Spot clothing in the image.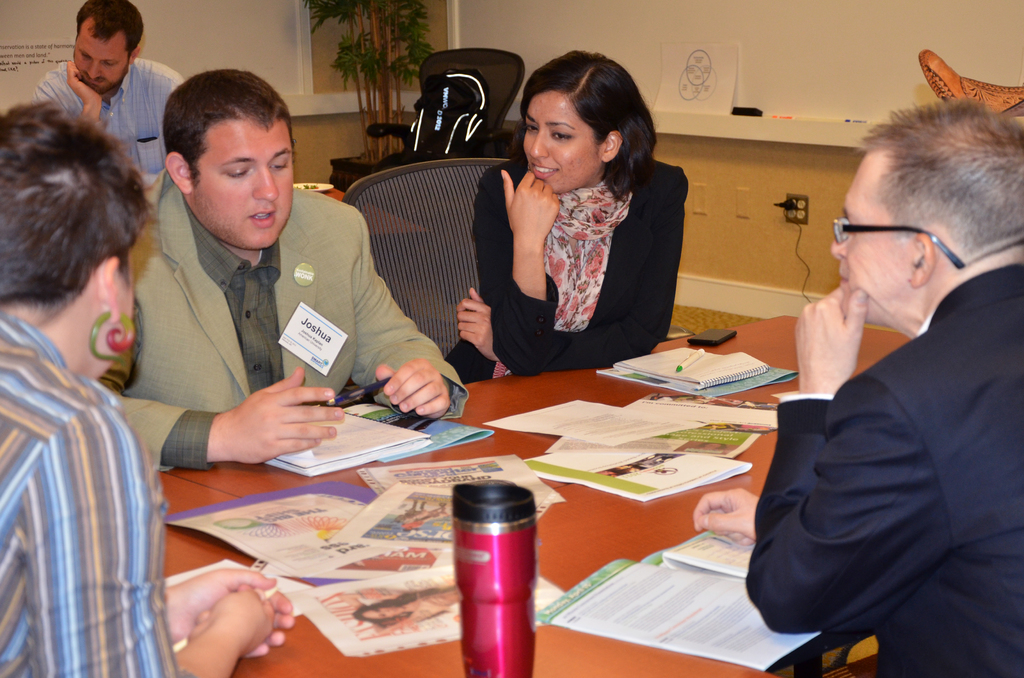
clothing found at select_region(745, 261, 1023, 677).
